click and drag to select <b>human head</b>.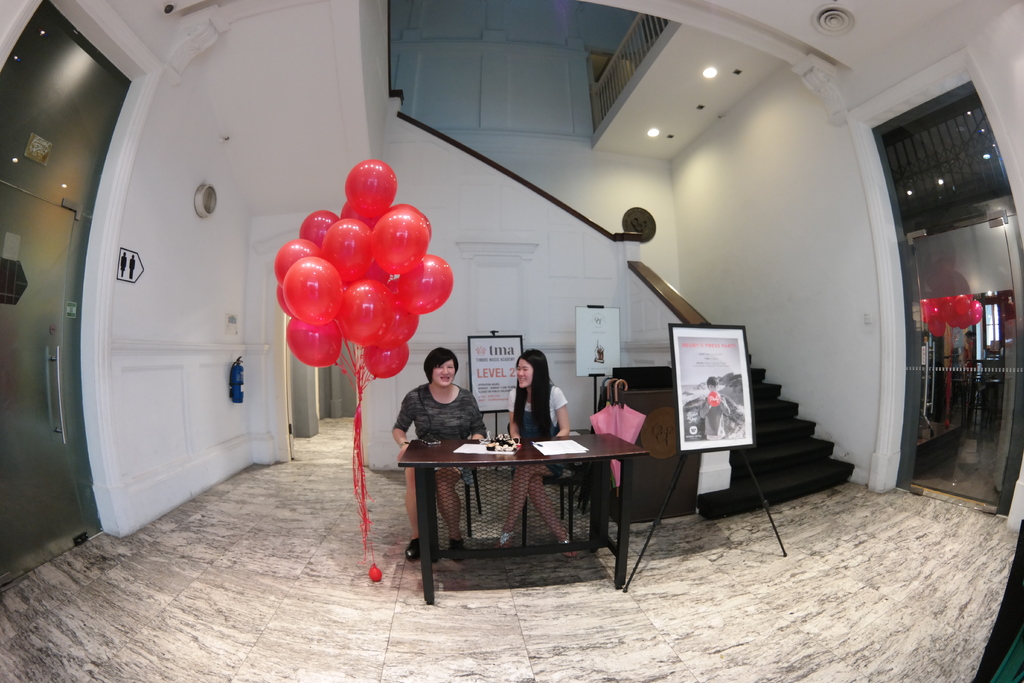
Selection: {"x1": 514, "y1": 345, "x2": 552, "y2": 393}.
